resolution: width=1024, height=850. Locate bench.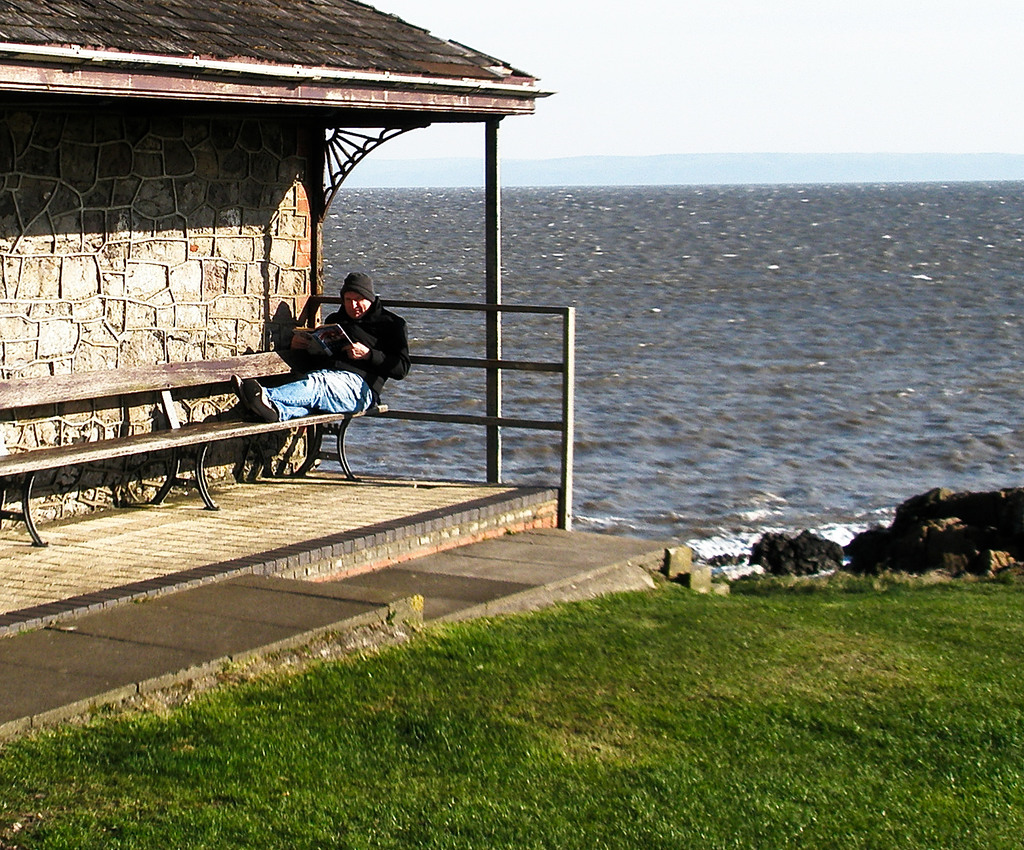
[27, 341, 369, 531].
